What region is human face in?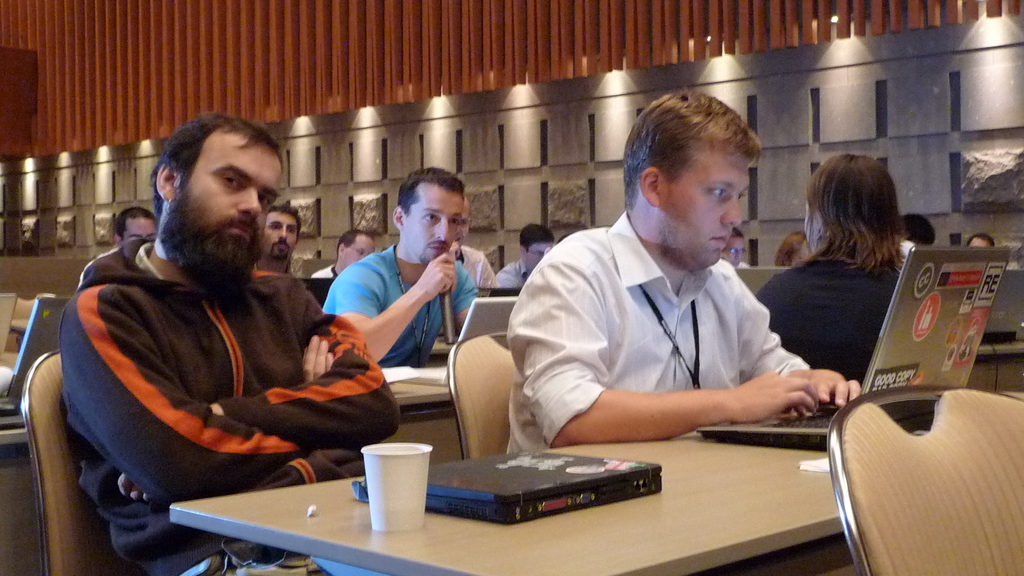
bbox=[125, 211, 155, 244].
